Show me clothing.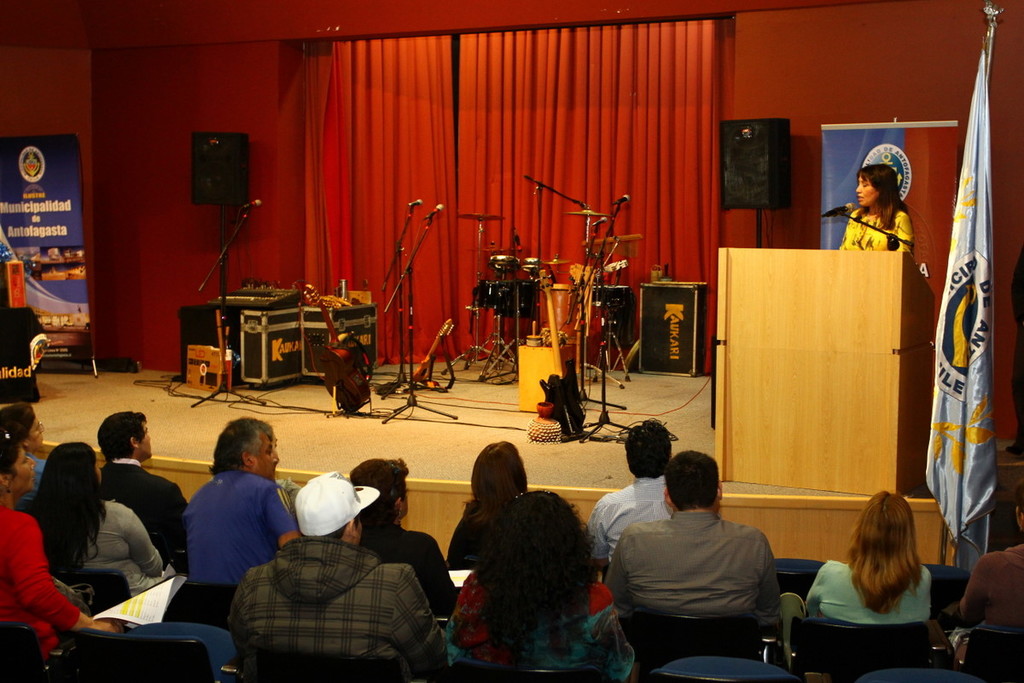
clothing is here: <bbox>15, 452, 49, 513</bbox>.
